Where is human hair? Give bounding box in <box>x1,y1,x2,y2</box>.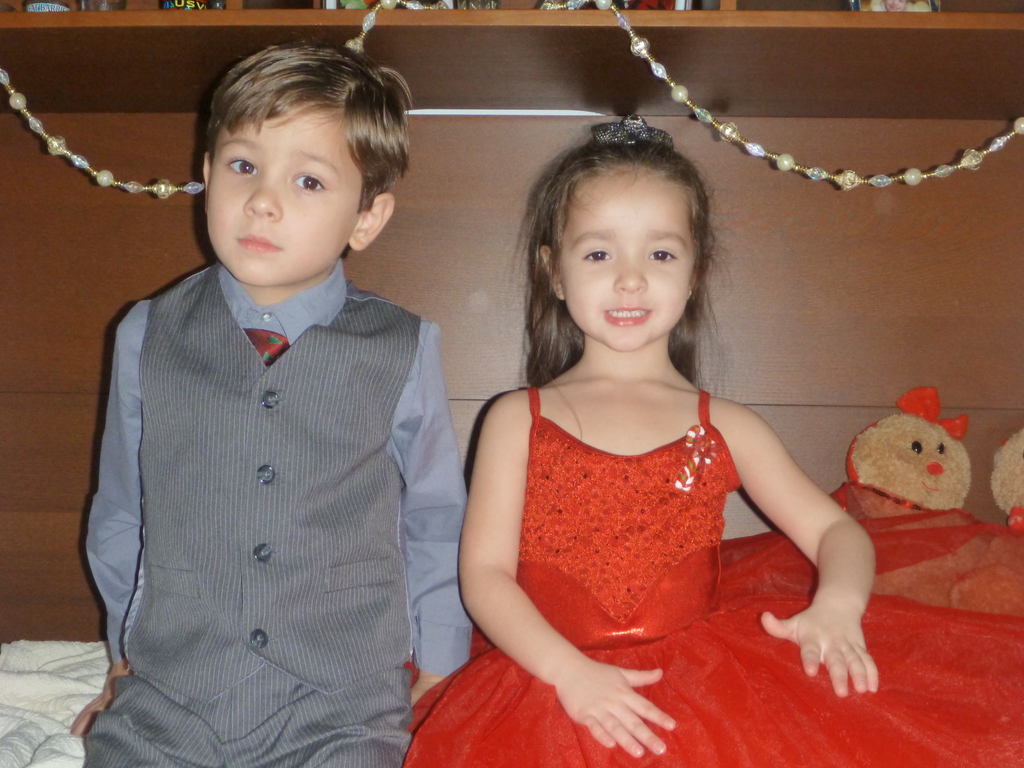
<box>519,116,725,379</box>.
